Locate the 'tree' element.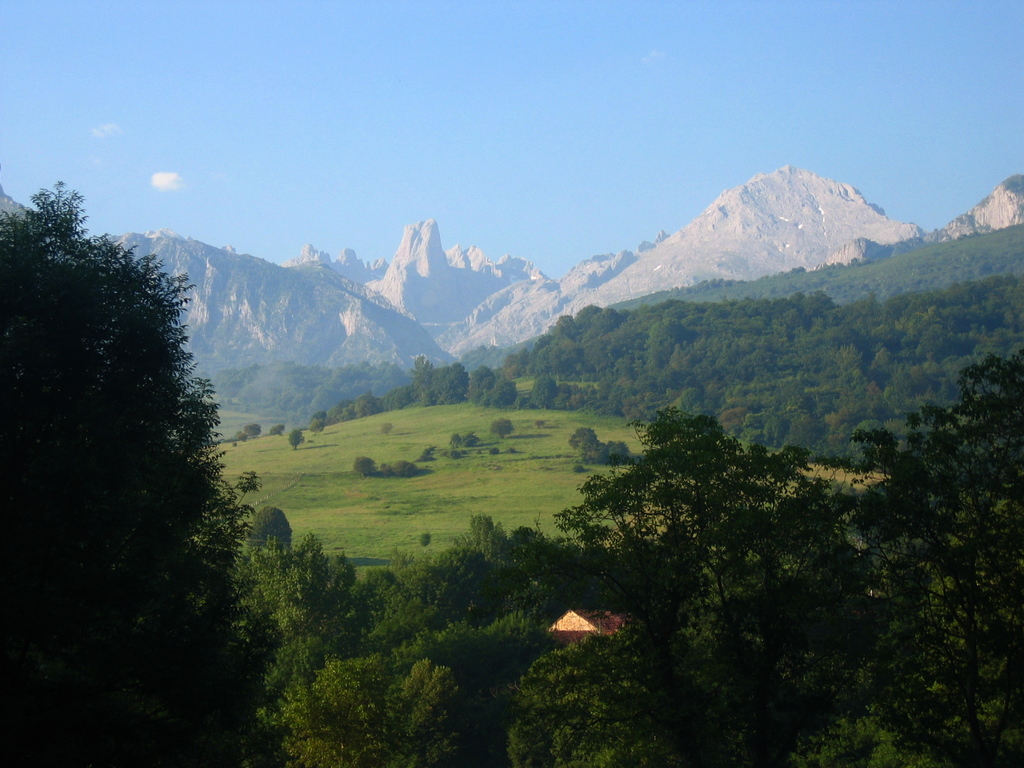
Element bbox: region(590, 433, 635, 467).
